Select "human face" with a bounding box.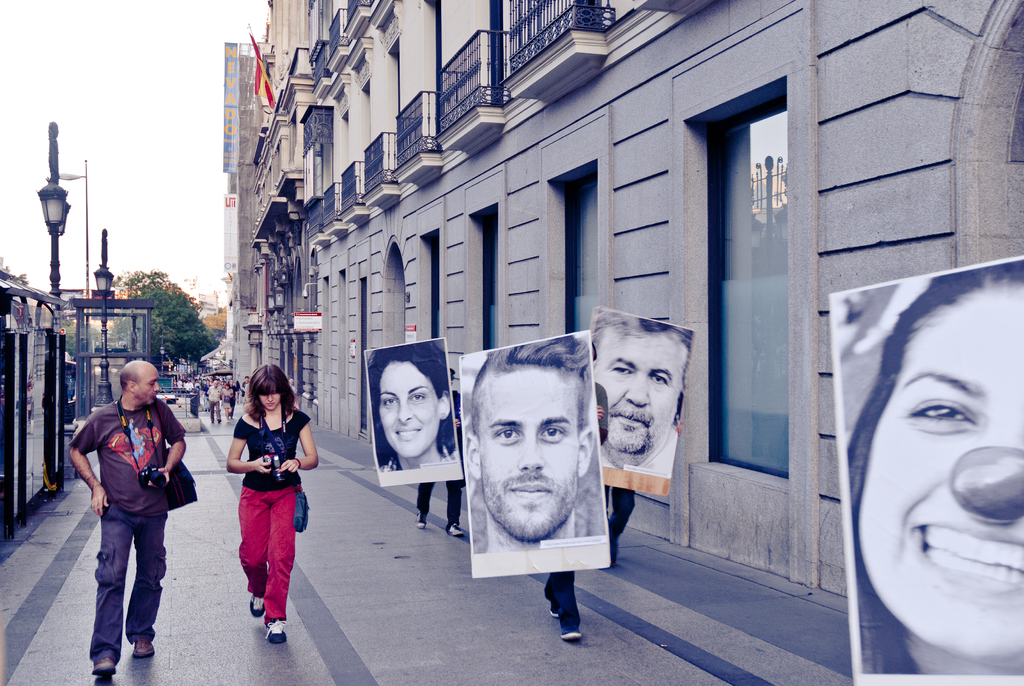
rect(378, 363, 438, 455).
